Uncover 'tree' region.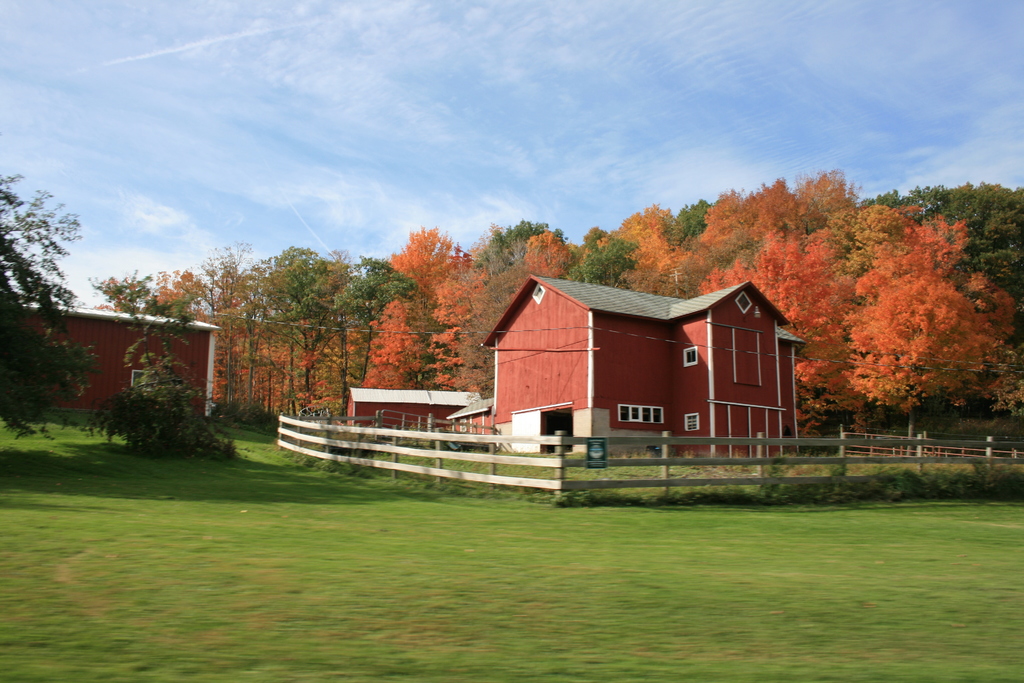
Uncovered: [3,171,100,436].
